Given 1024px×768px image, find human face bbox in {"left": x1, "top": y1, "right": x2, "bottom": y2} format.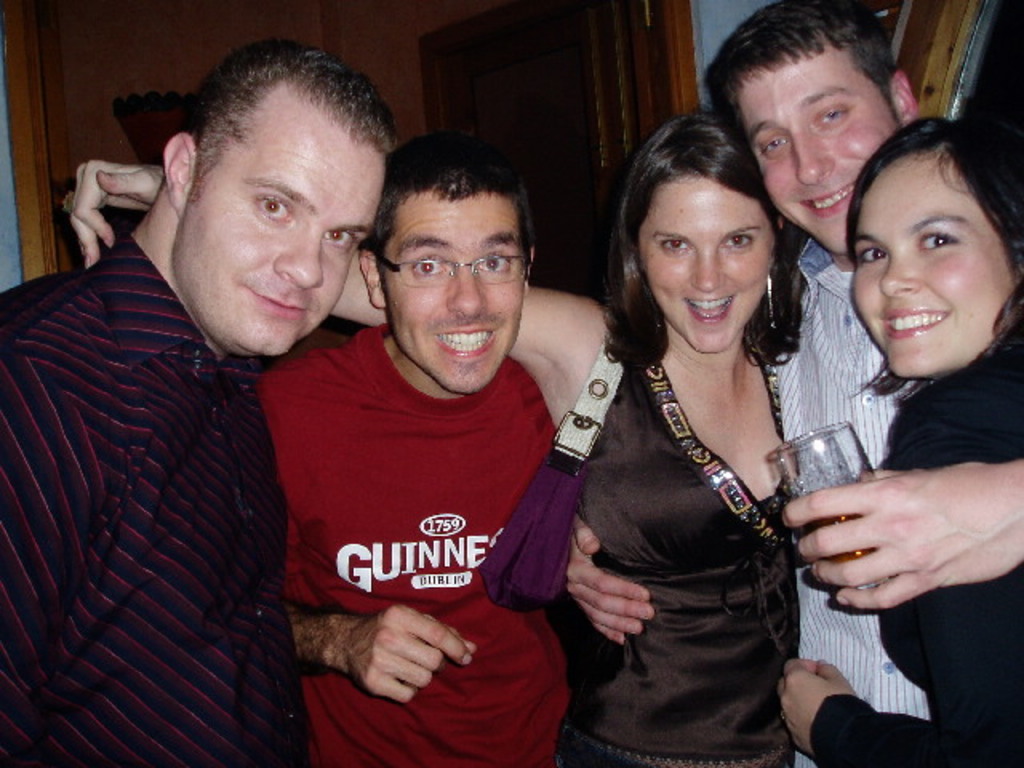
{"left": 179, "top": 83, "right": 389, "bottom": 355}.
